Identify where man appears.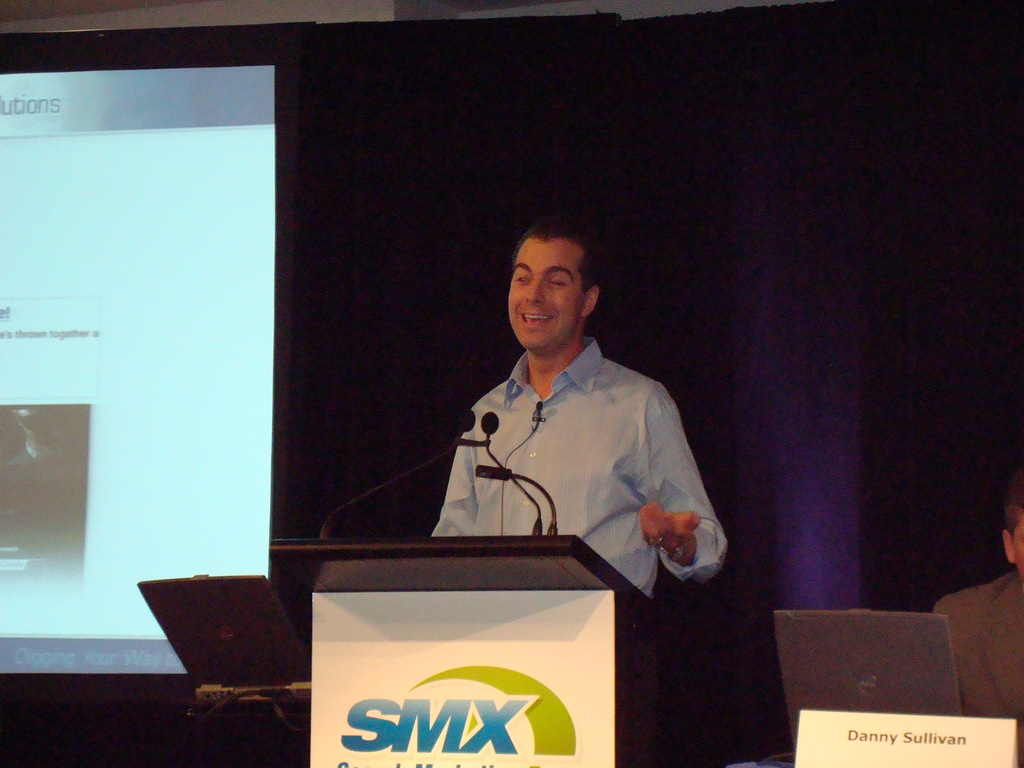
Appears at locate(431, 236, 728, 588).
